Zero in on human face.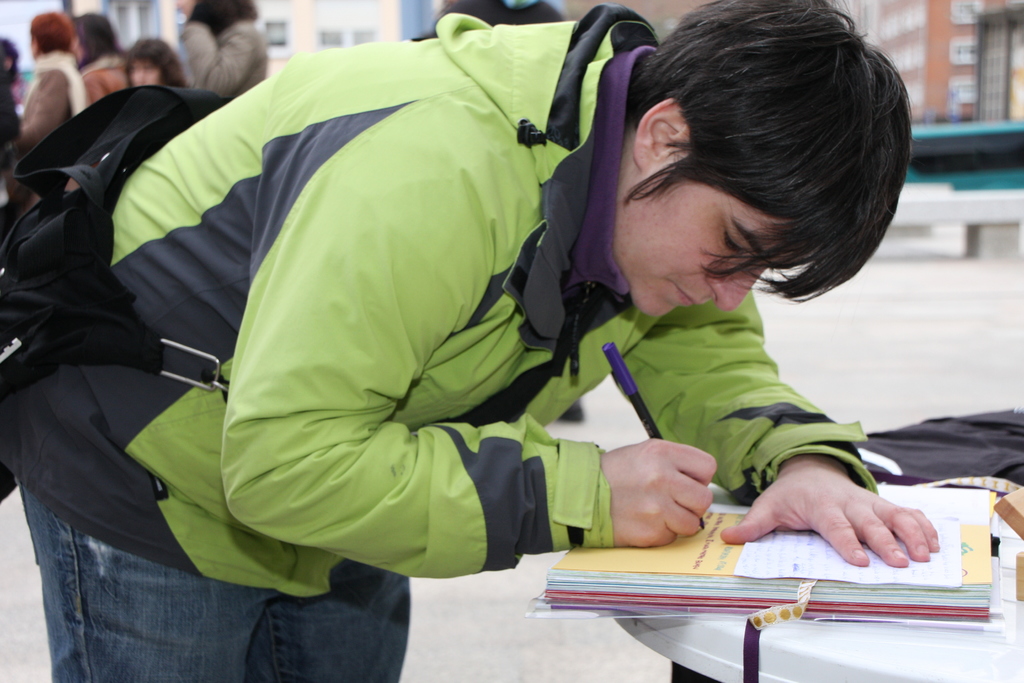
Zeroed in: [x1=74, y1=30, x2=84, y2=63].
